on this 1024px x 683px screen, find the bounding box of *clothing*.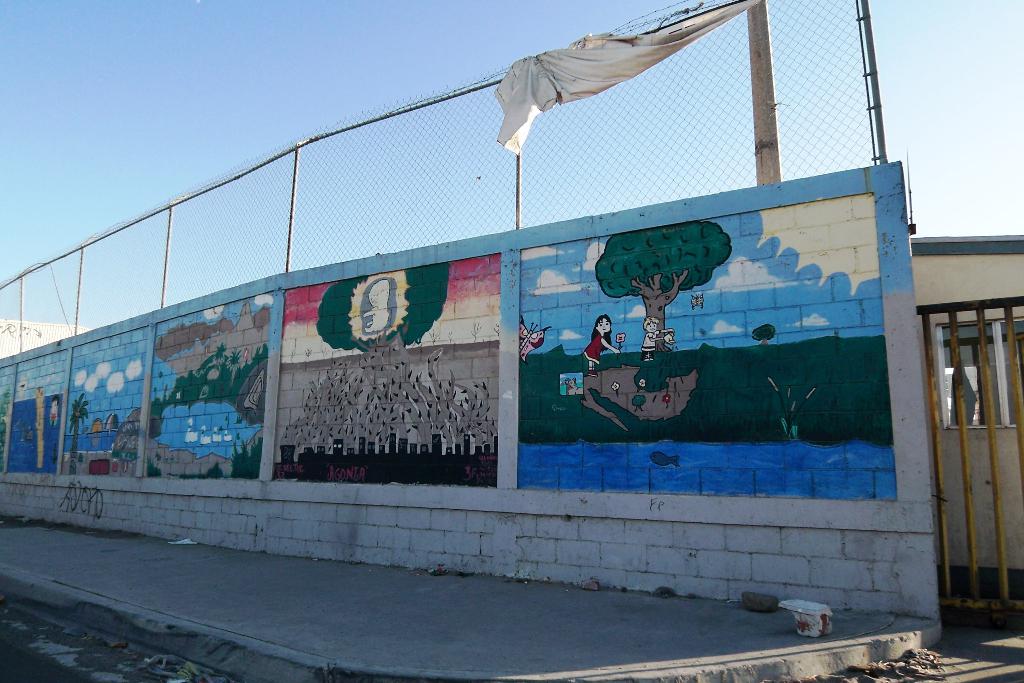
Bounding box: region(644, 320, 658, 358).
